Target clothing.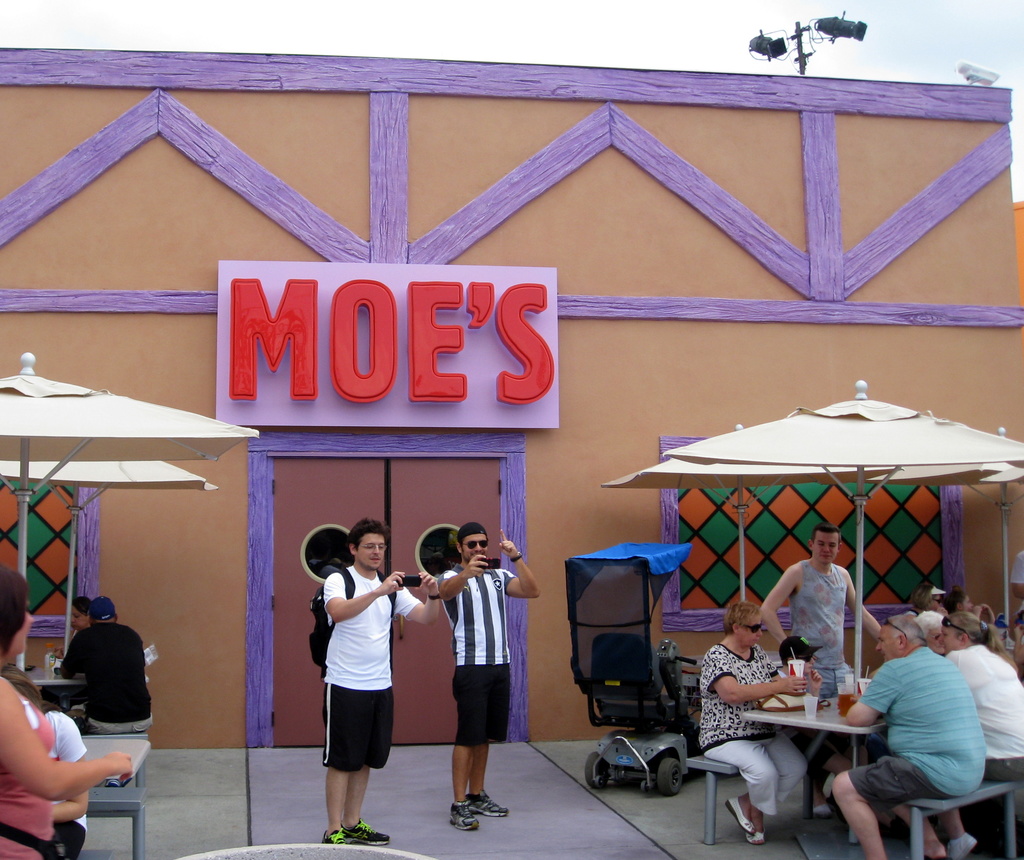
Target region: box=[830, 628, 998, 846].
